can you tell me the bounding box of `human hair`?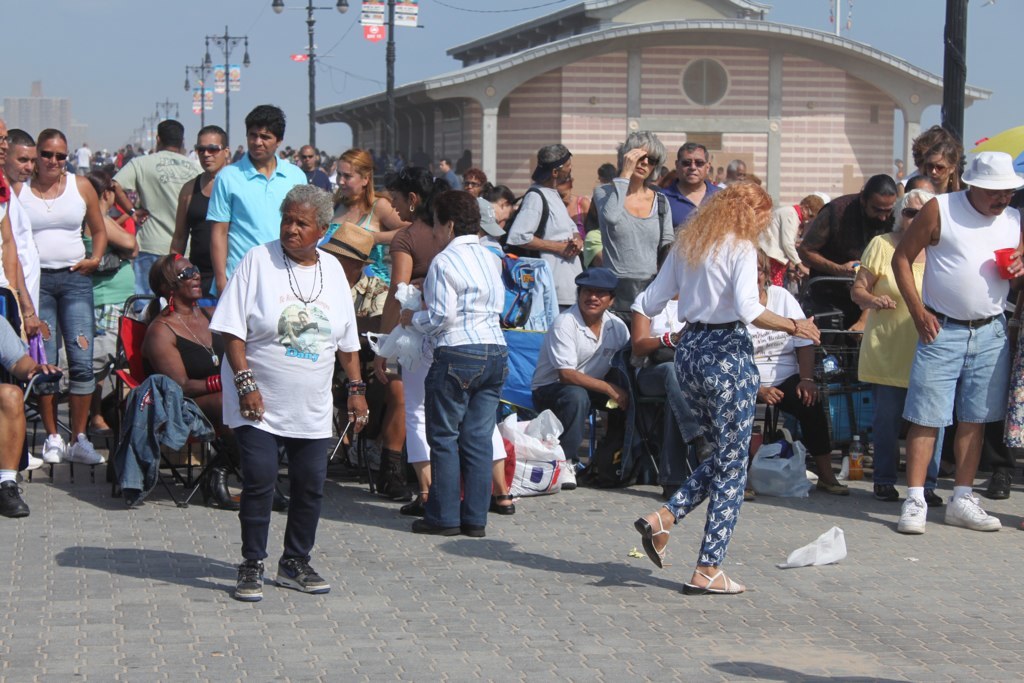
bbox=(758, 245, 771, 290).
